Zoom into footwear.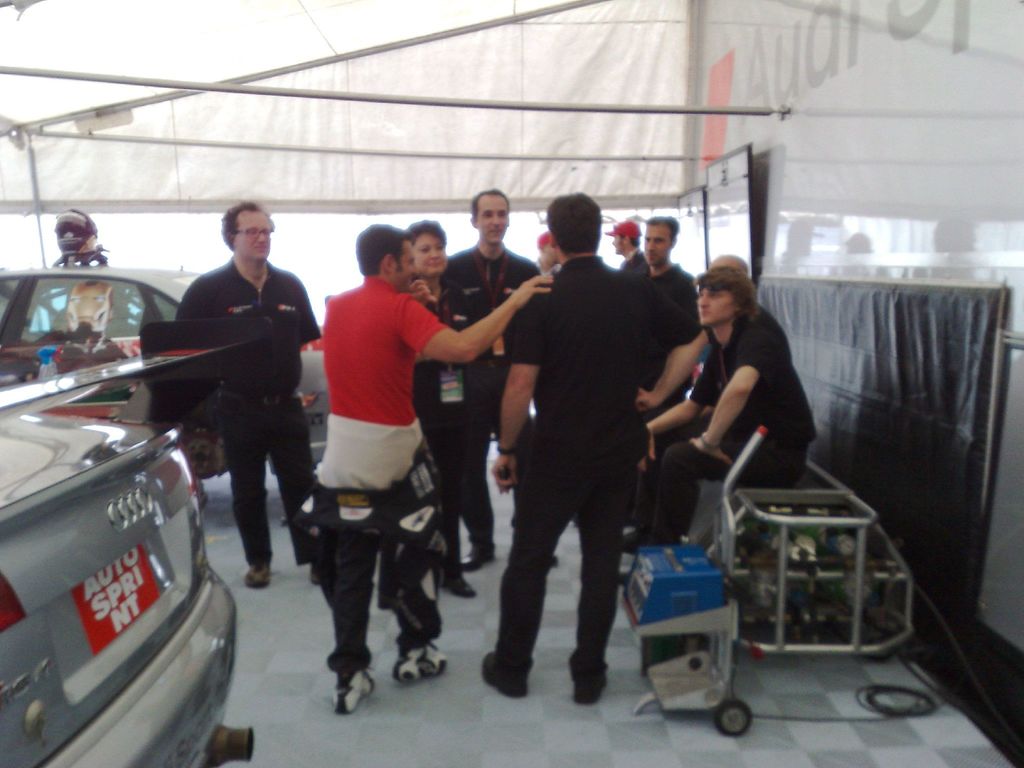
Zoom target: 241 557 276 584.
